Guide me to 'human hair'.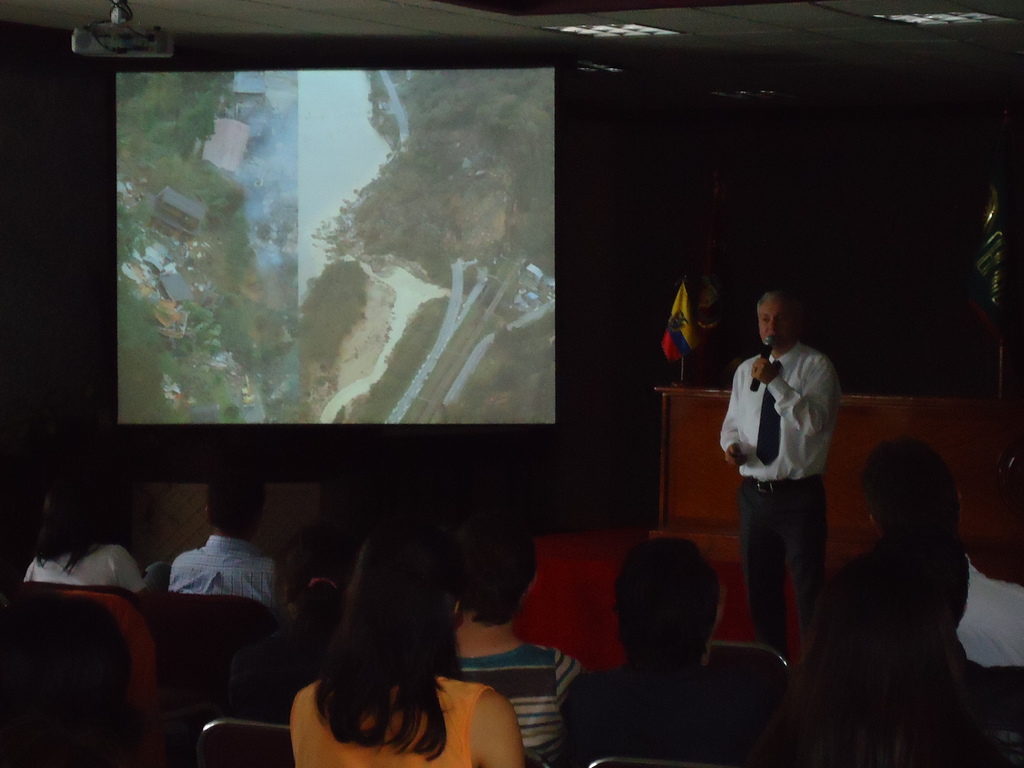
Guidance: select_region(451, 524, 543, 623).
